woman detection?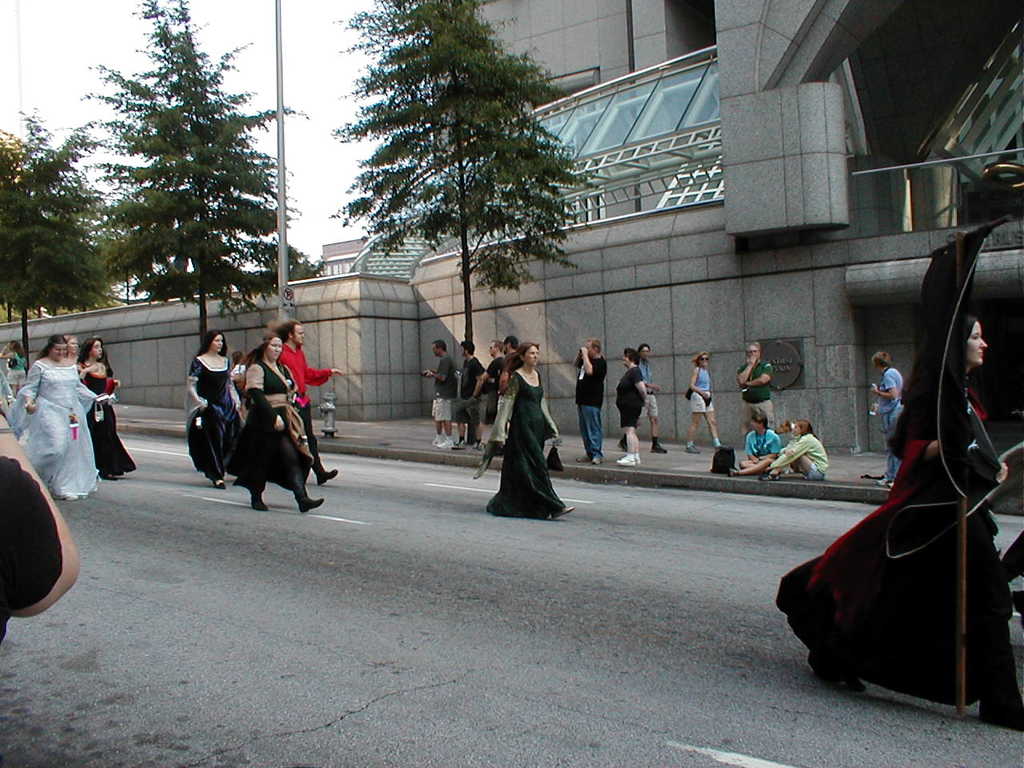
left=728, top=411, right=789, bottom=477
